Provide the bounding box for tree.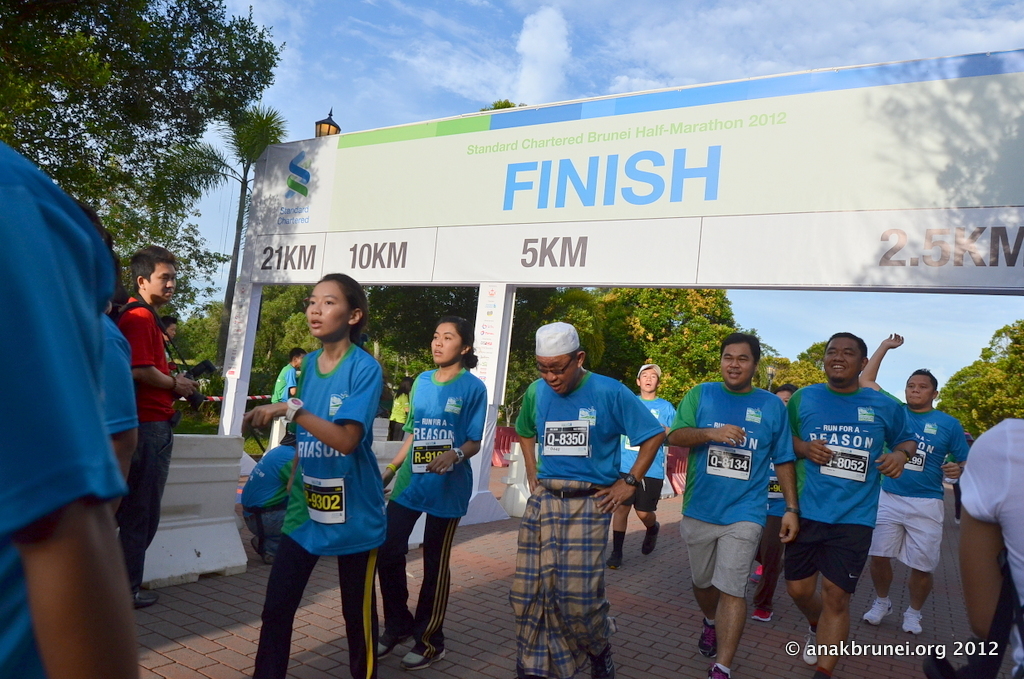
<box>508,282,619,364</box>.
